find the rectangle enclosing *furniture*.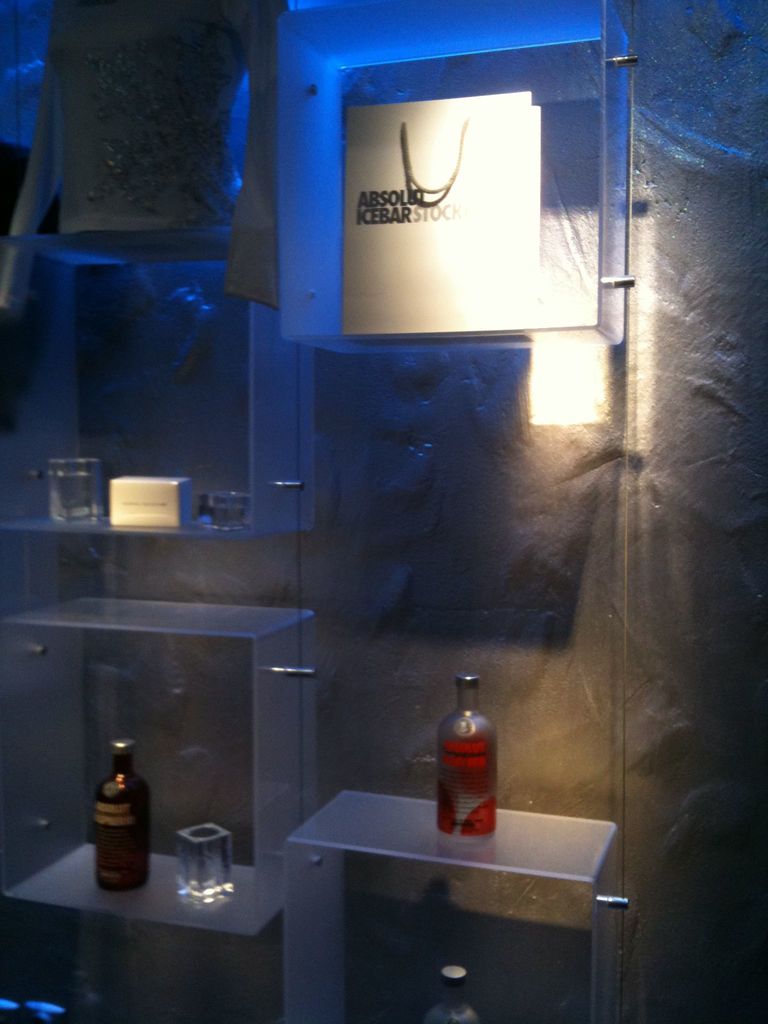
select_region(0, 593, 314, 938).
